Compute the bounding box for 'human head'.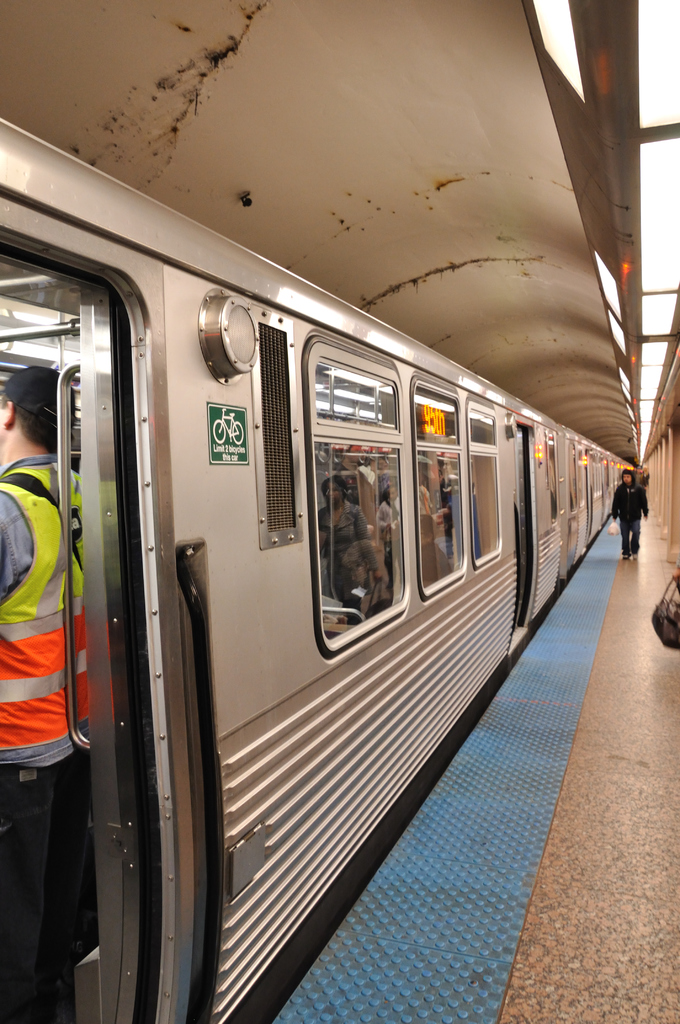
rect(342, 536, 382, 591).
